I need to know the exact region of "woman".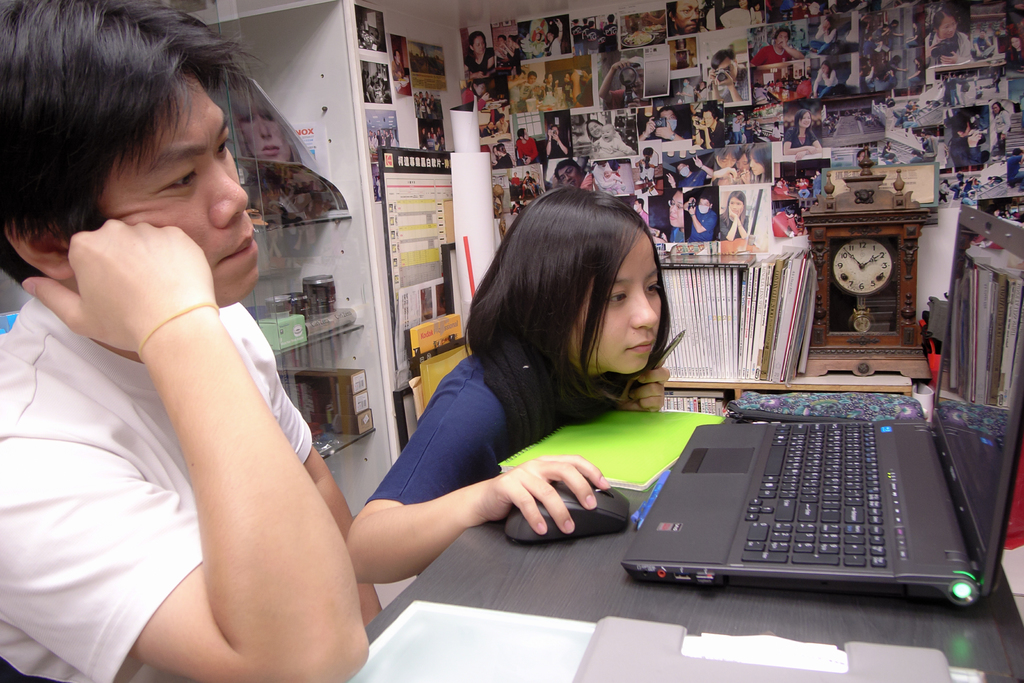
Region: left=906, top=55, right=924, bottom=89.
